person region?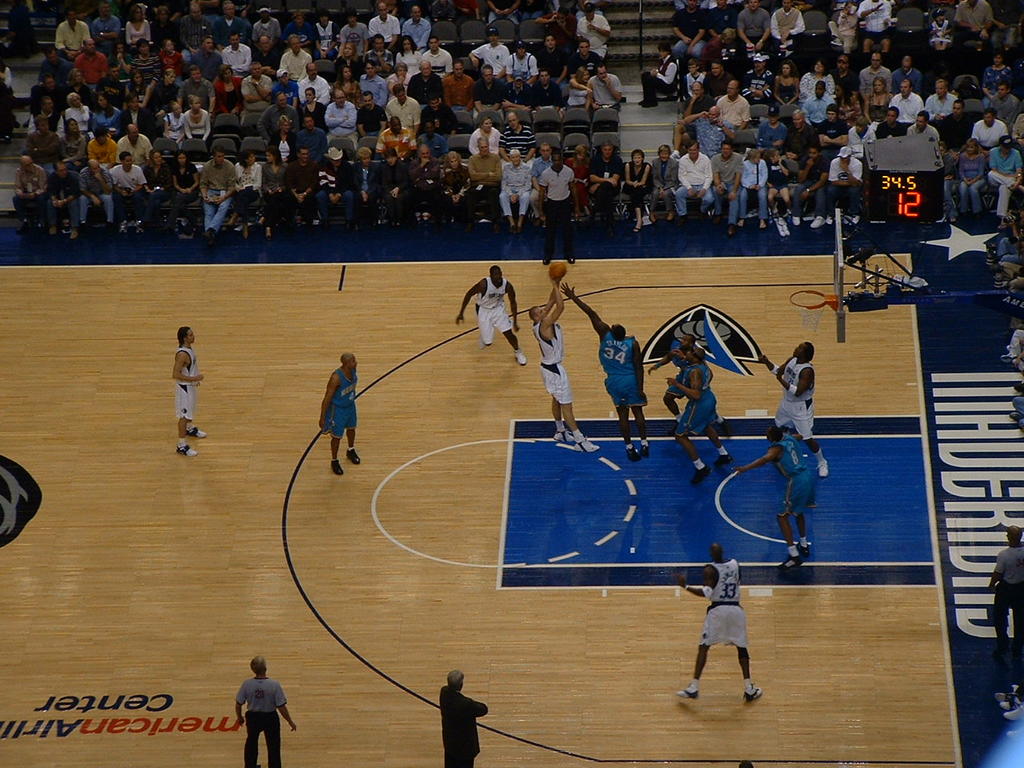
left=582, top=60, right=622, bottom=111
